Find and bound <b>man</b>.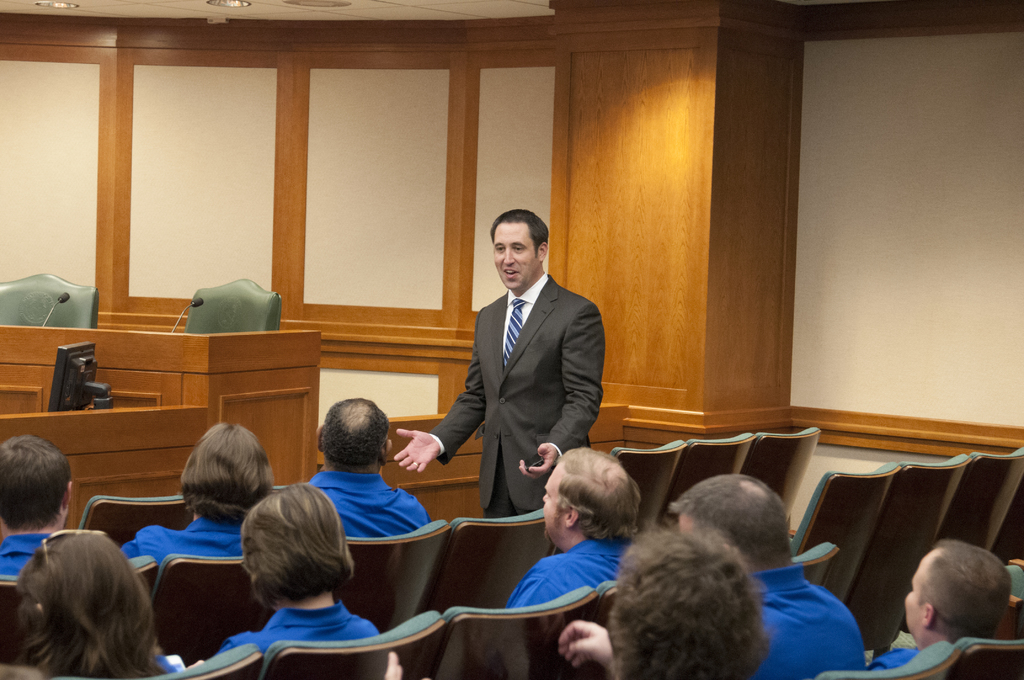
Bound: bbox=[505, 448, 643, 613].
